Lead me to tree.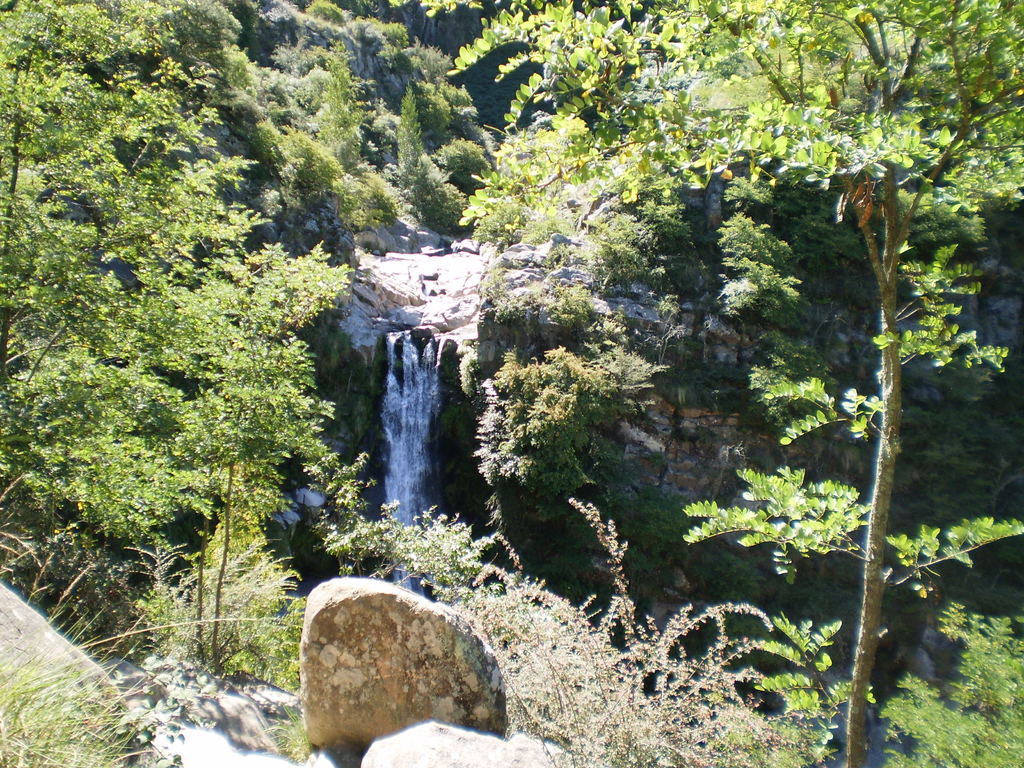
Lead to box=[1, 0, 346, 537].
